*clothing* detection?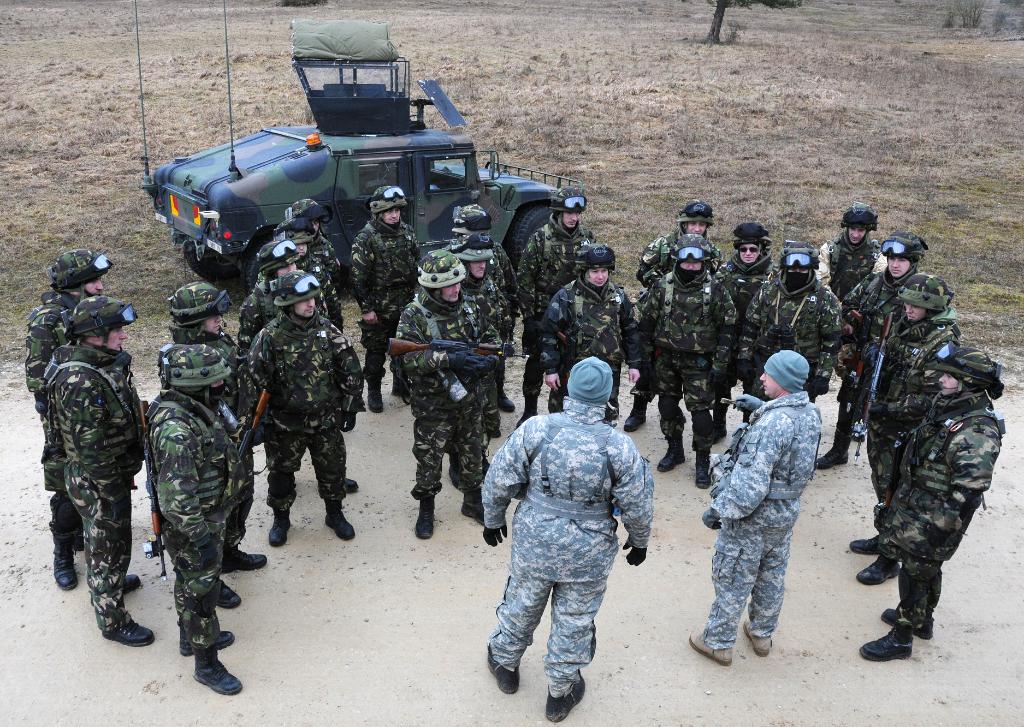
(237,278,345,344)
